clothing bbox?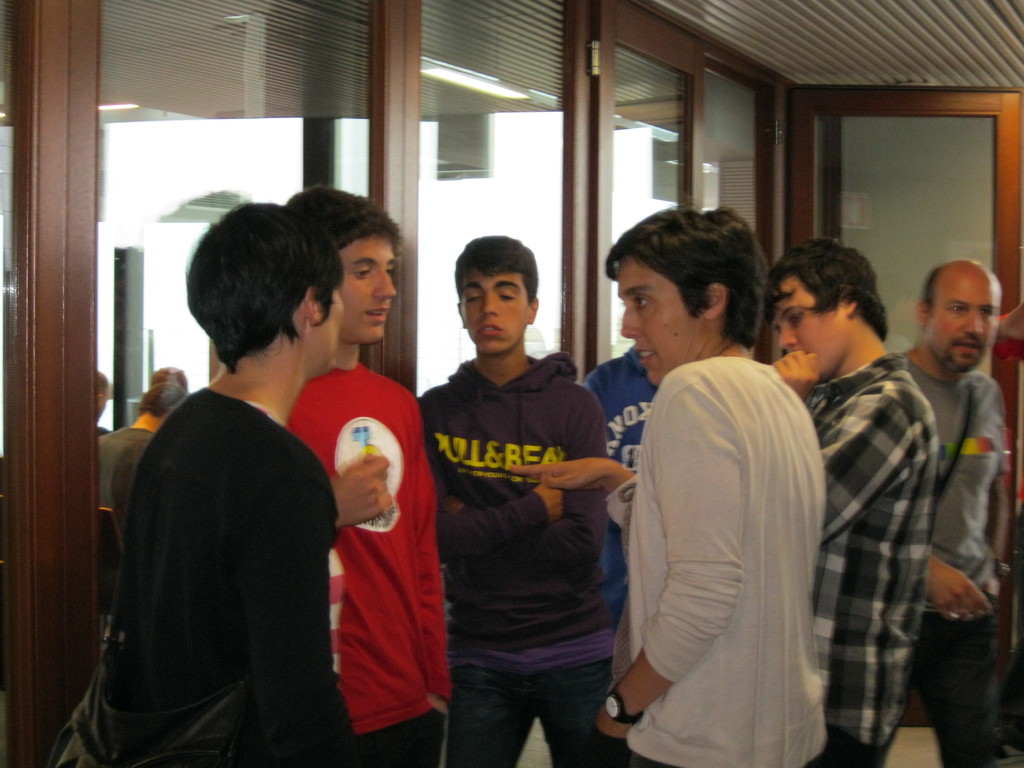
bbox=[49, 389, 335, 767]
